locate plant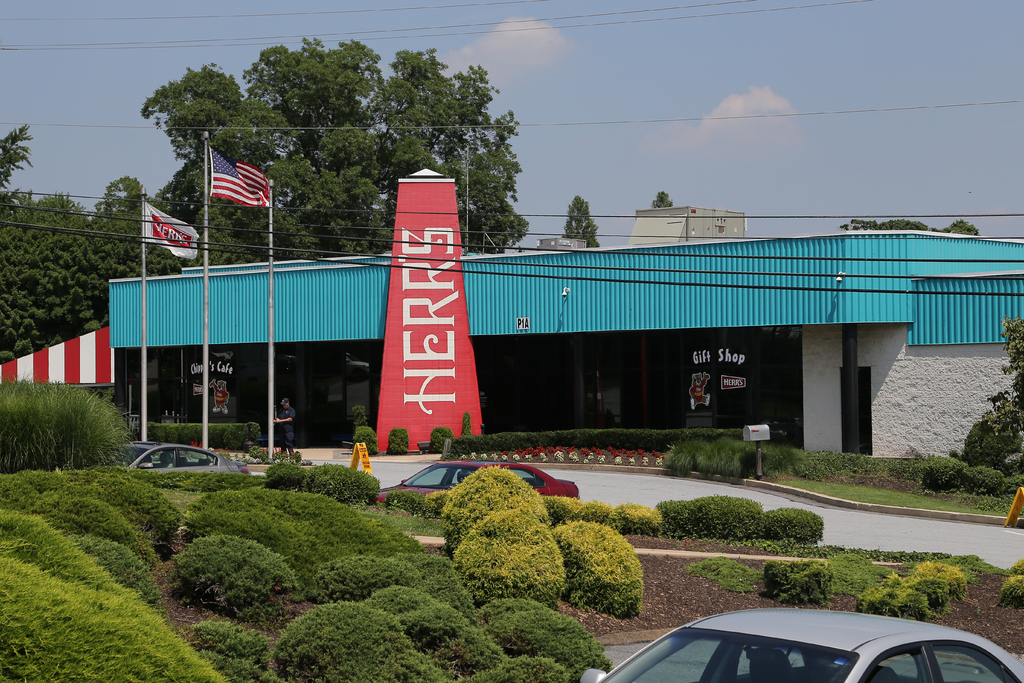
box(918, 451, 959, 493)
